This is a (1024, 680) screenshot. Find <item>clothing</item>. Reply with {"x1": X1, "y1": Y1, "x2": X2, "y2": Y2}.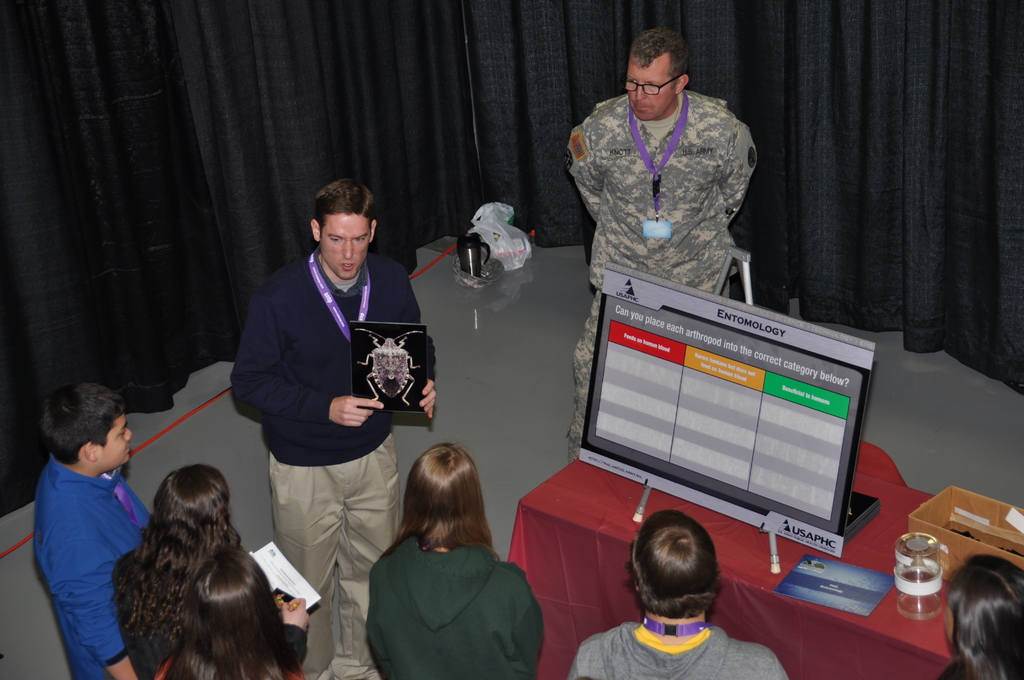
{"x1": 564, "y1": 86, "x2": 755, "y2": 290}.
